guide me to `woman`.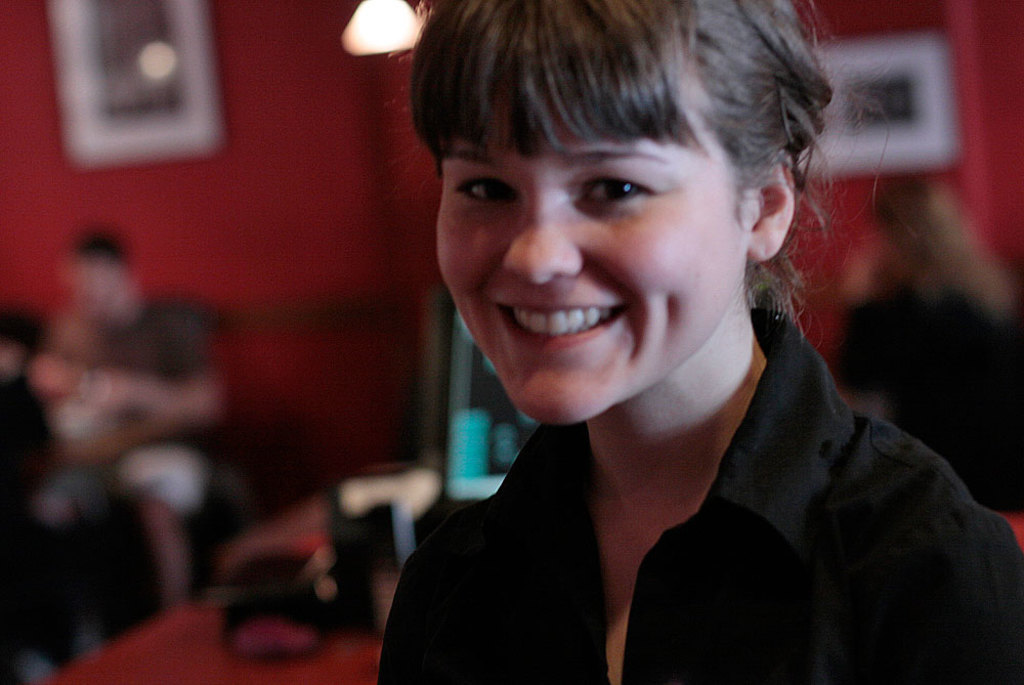
Guidance: (188,13,842,682).
